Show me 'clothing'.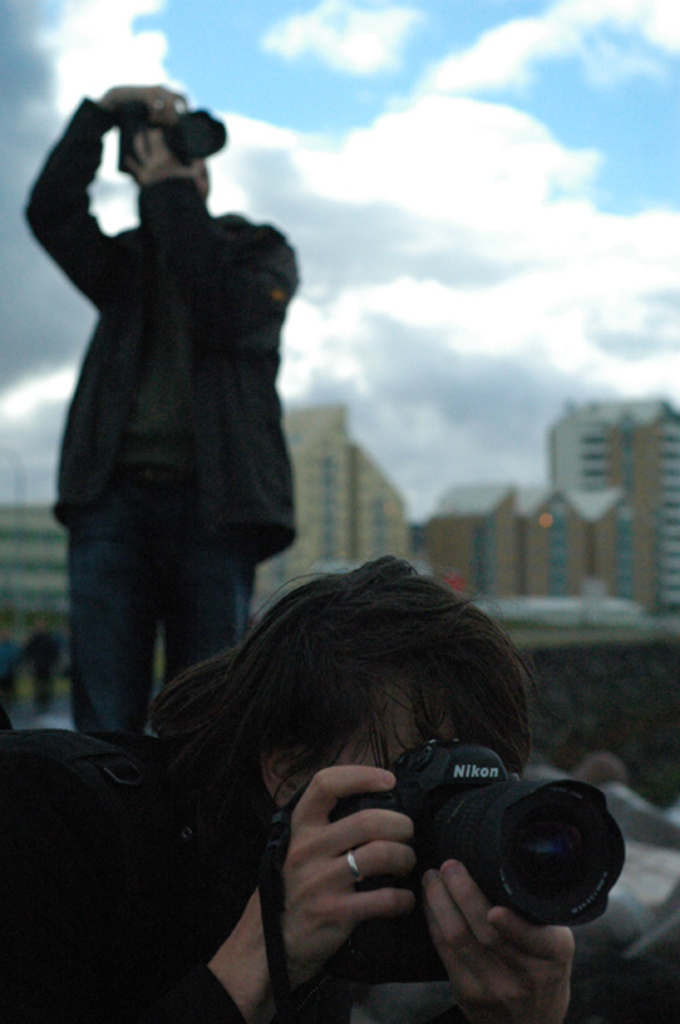
'clothing' is here: <bbox>0, 734, 393, 1023</bbox>.
